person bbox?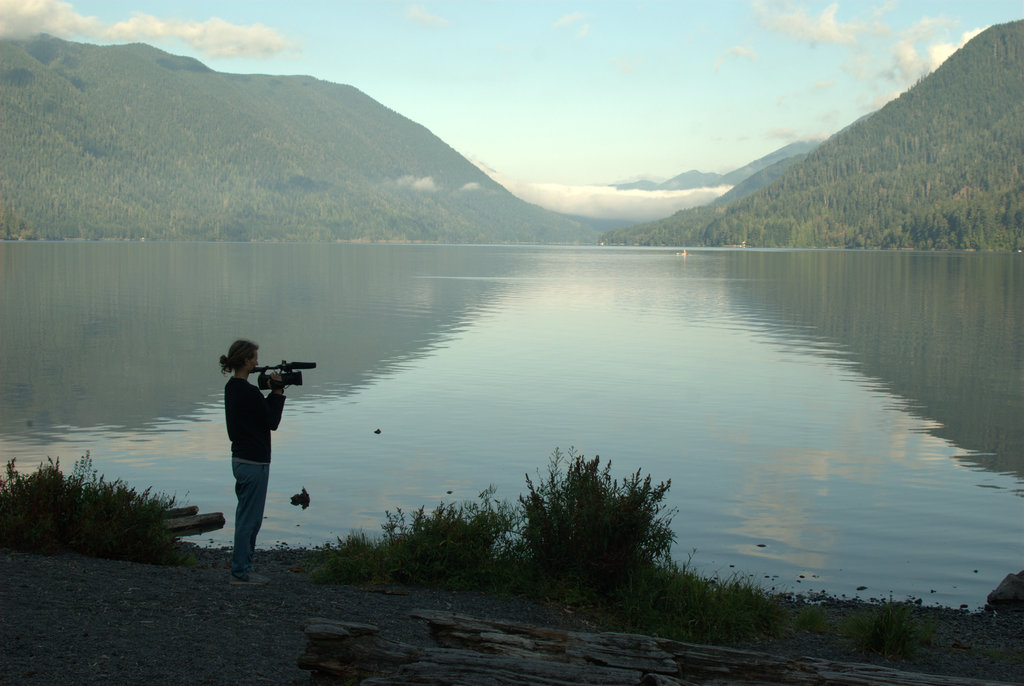
detection(211, 330, 293, 566)
